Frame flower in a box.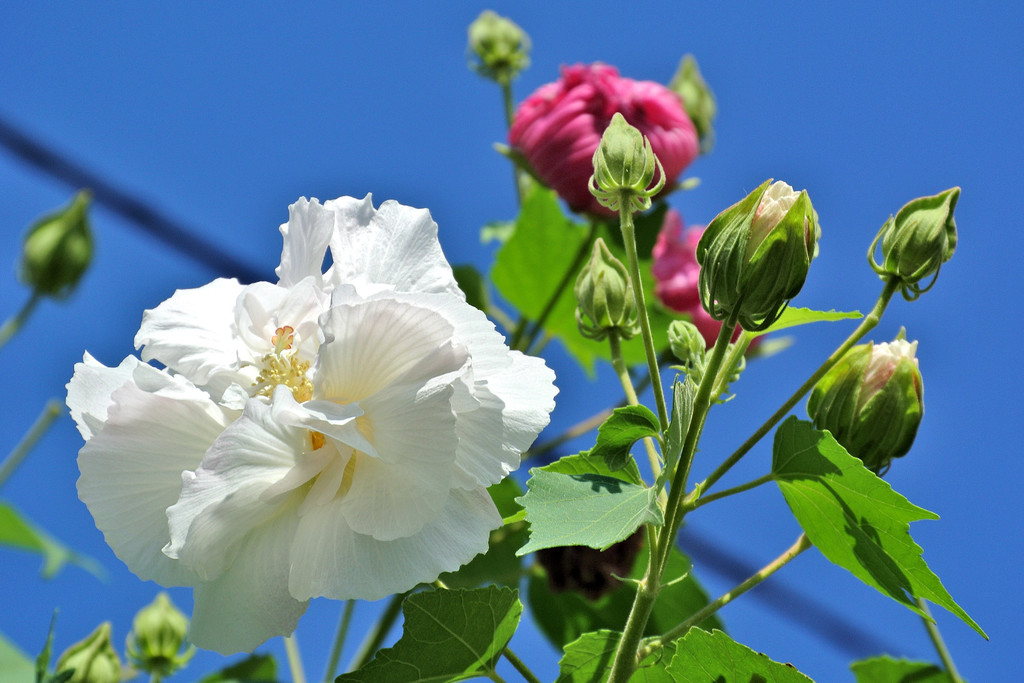
region(19, 186, 97, 303).
